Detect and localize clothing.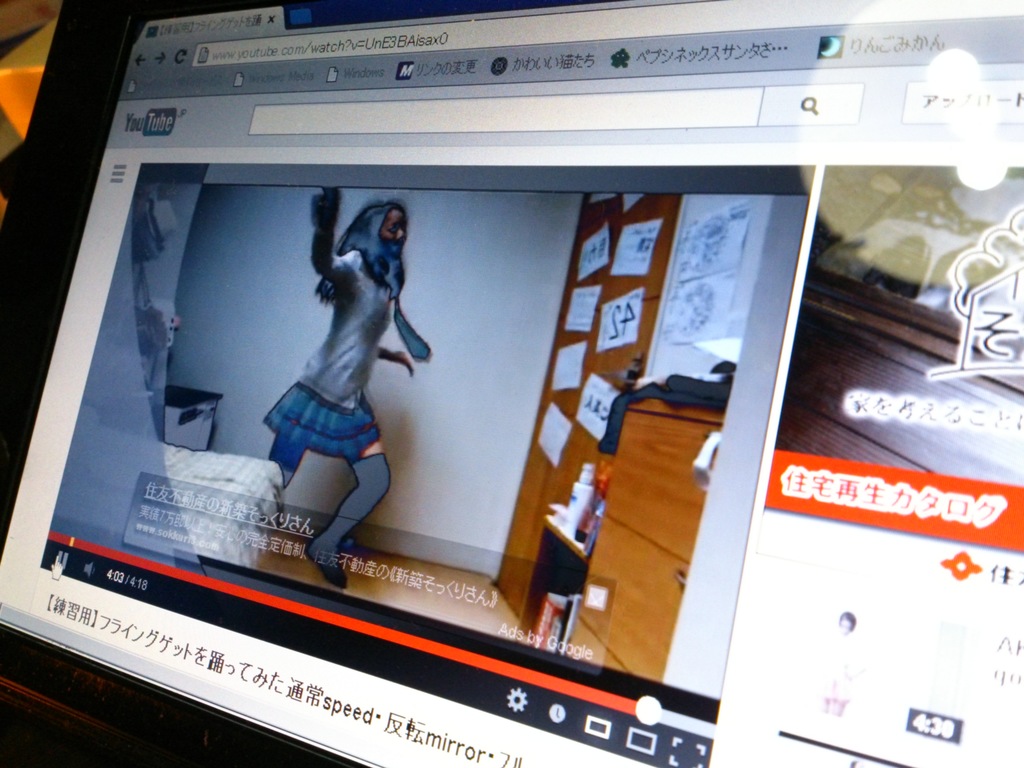
Localized at 259,201,433,468.
